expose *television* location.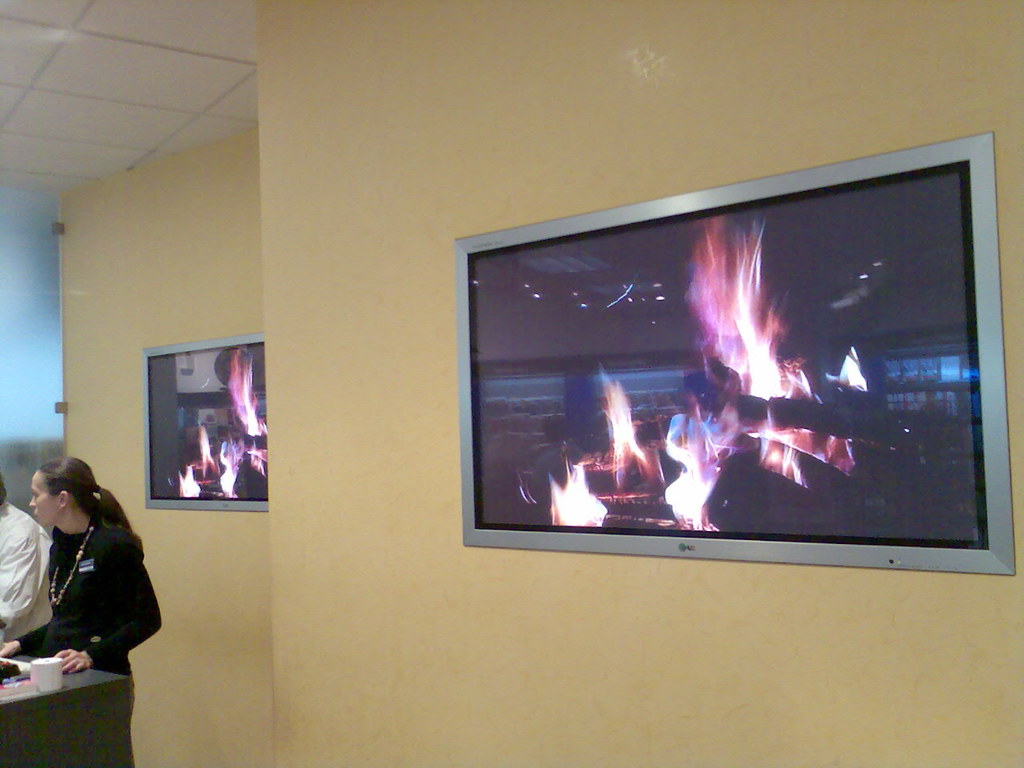
Exposed at {"x1": 143, "y1": 332, "x2": 271, "y2": 510}.
